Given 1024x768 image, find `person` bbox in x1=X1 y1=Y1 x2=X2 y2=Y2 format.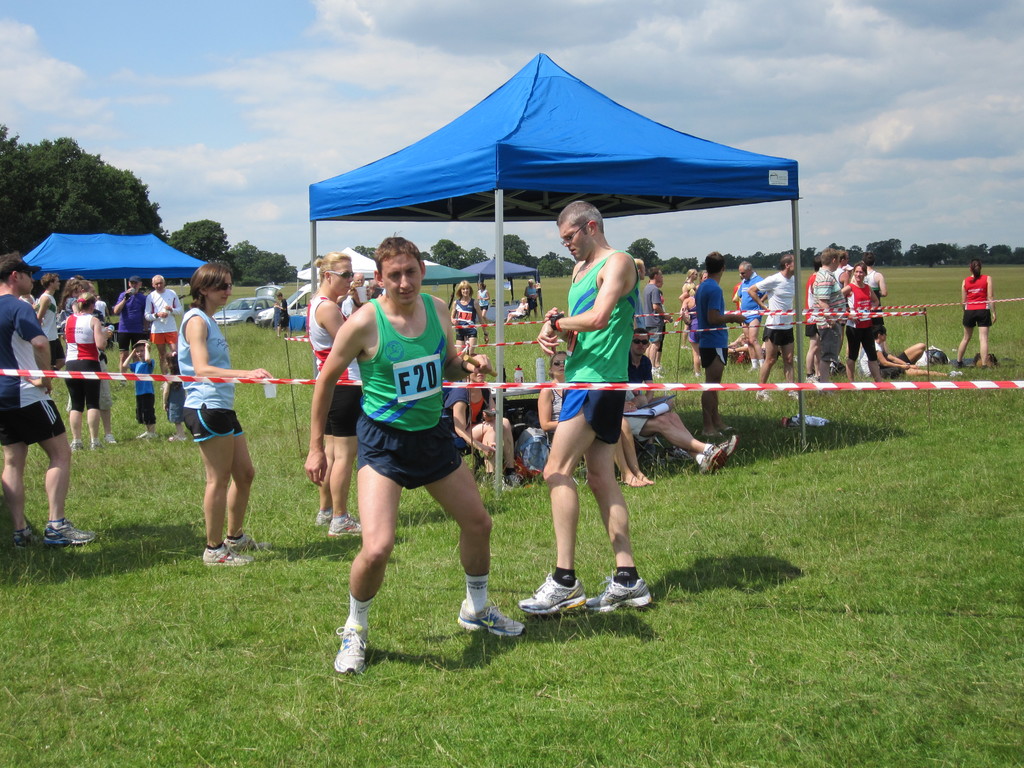
x1=833 y1=259 x2=888 y2=377.
